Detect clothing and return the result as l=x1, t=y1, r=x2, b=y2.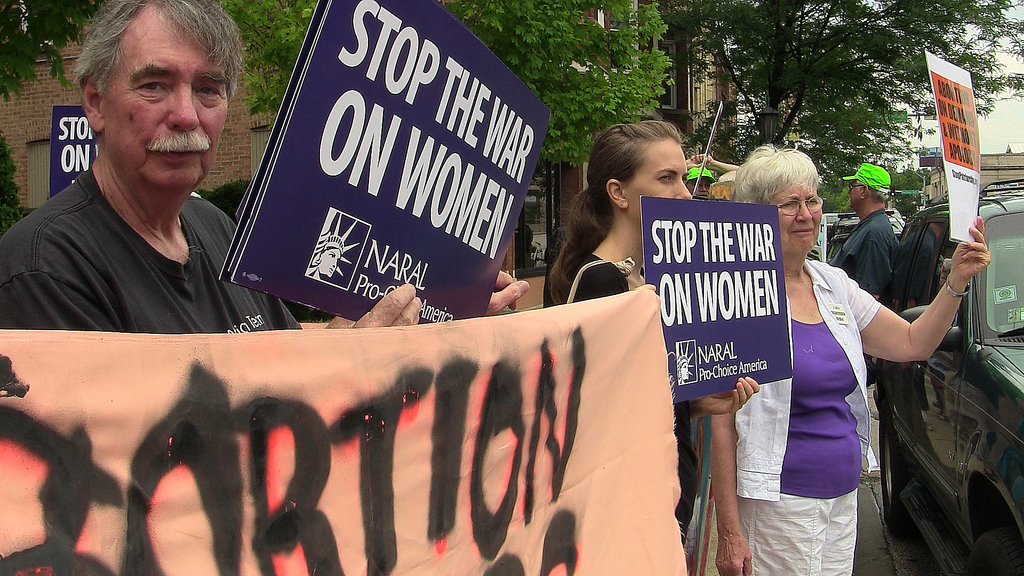
l=740, t=254, r=880, b=575.
